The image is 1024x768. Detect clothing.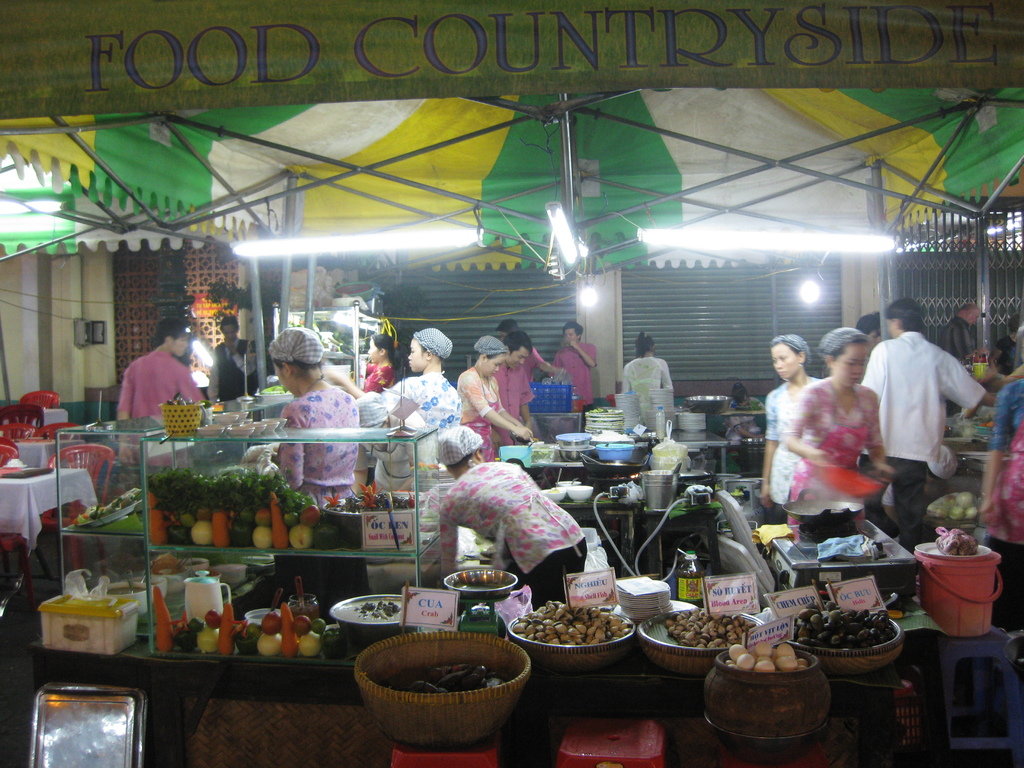
Detection: 277,389,358,497.
